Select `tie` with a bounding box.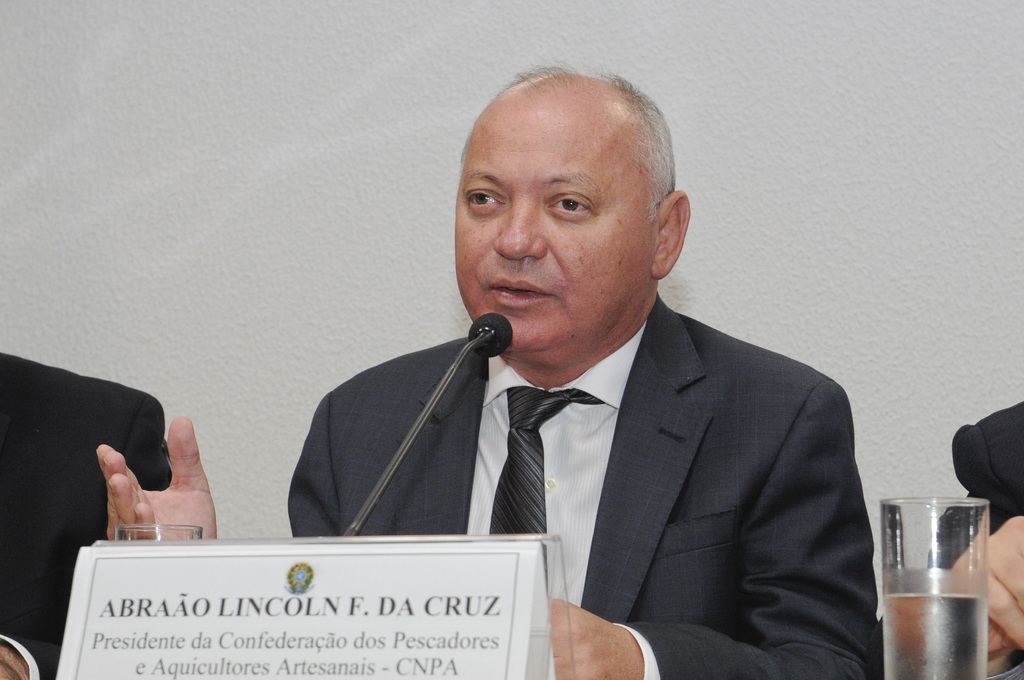
crop(486, 389, 598, 594).
